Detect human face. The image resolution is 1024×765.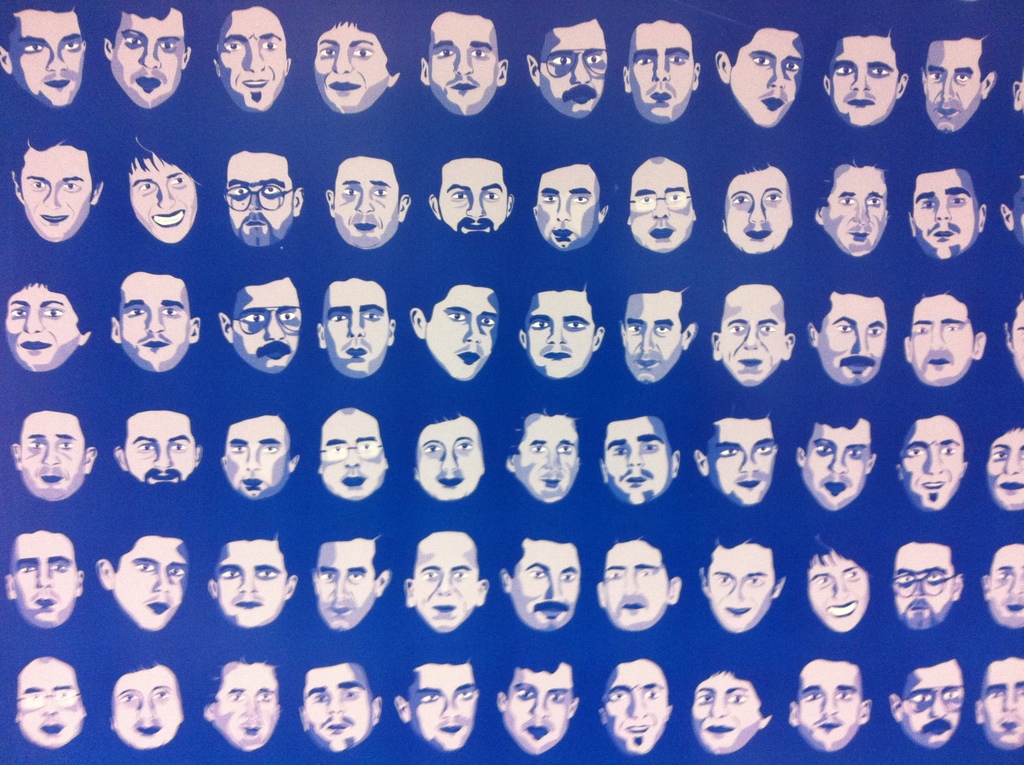
select_region(536, 19, 602, 118).
